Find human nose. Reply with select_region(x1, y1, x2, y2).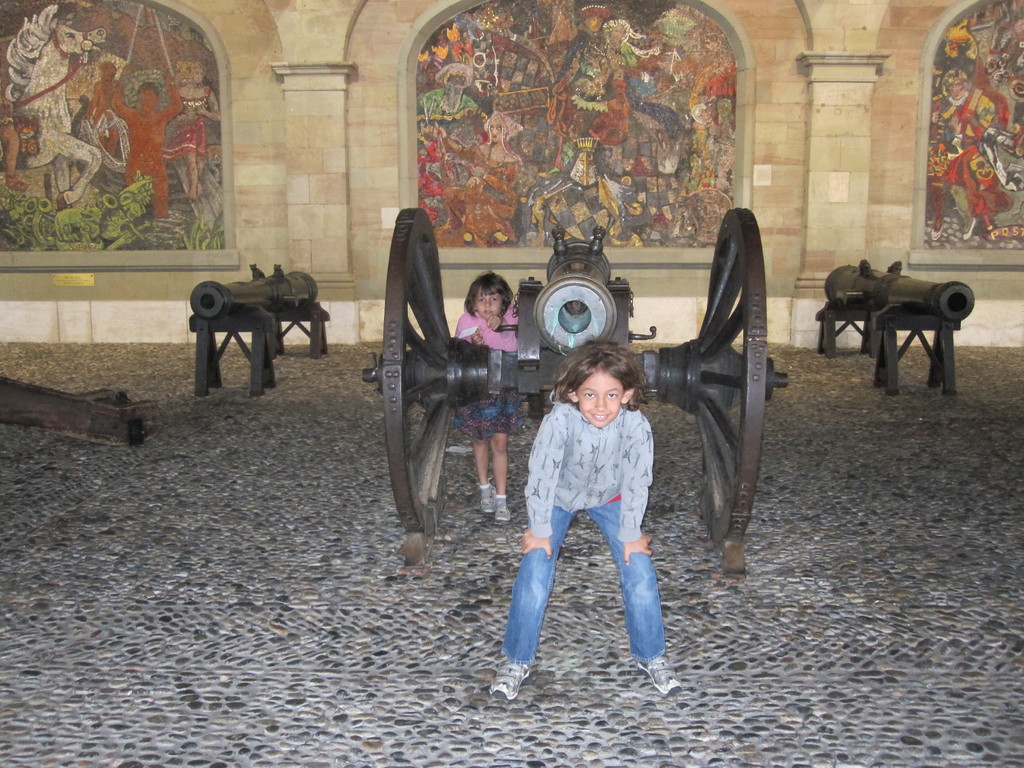
select_region(486, 298, 492, 307).
